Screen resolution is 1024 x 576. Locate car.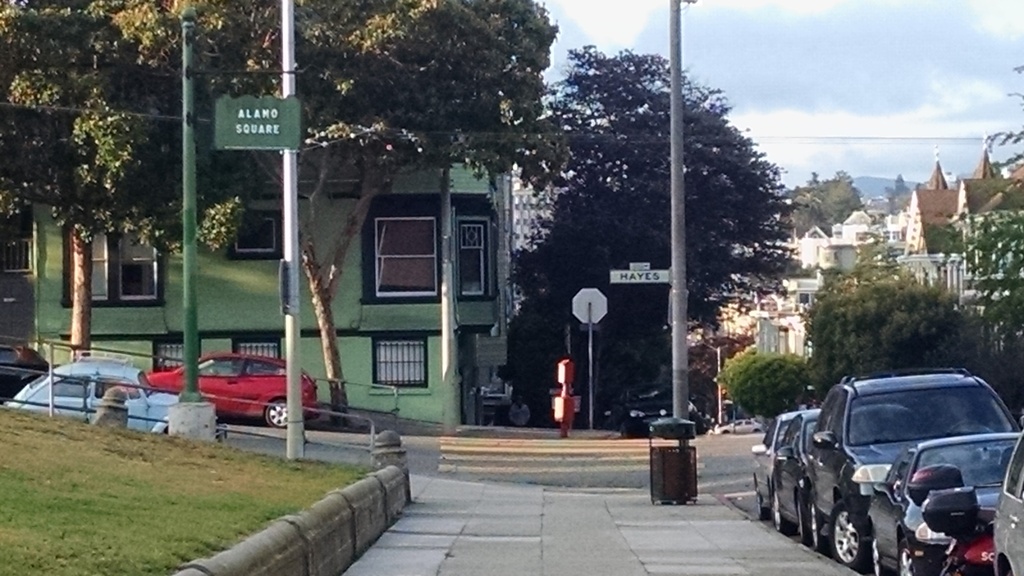
rect(867, 431, 1021, 575).
